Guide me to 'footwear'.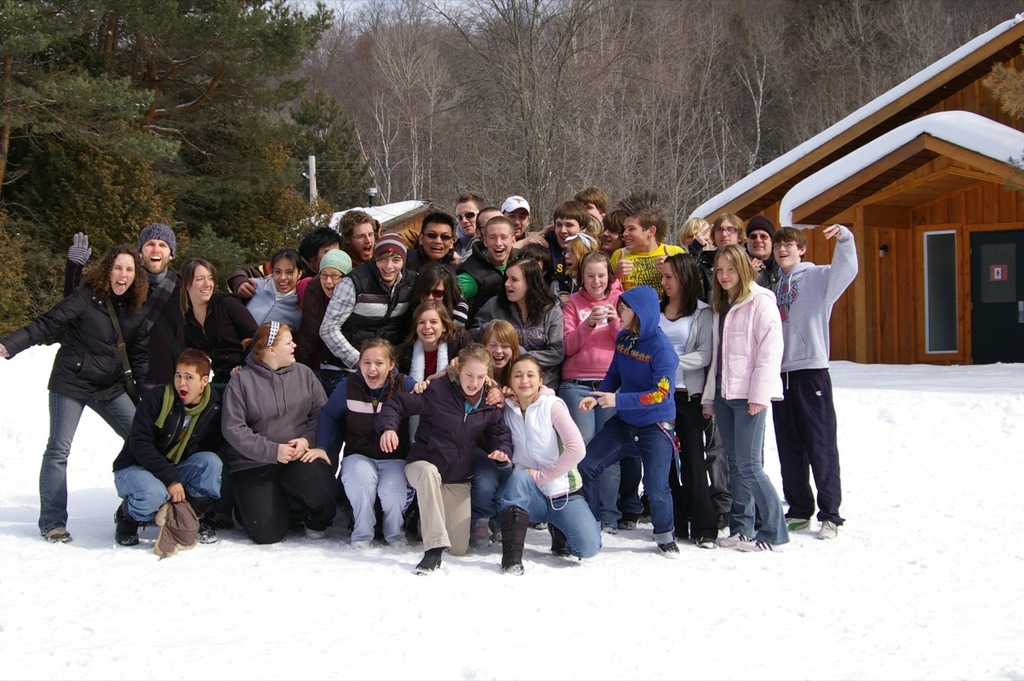
Guidance: 295 516 327 538.
